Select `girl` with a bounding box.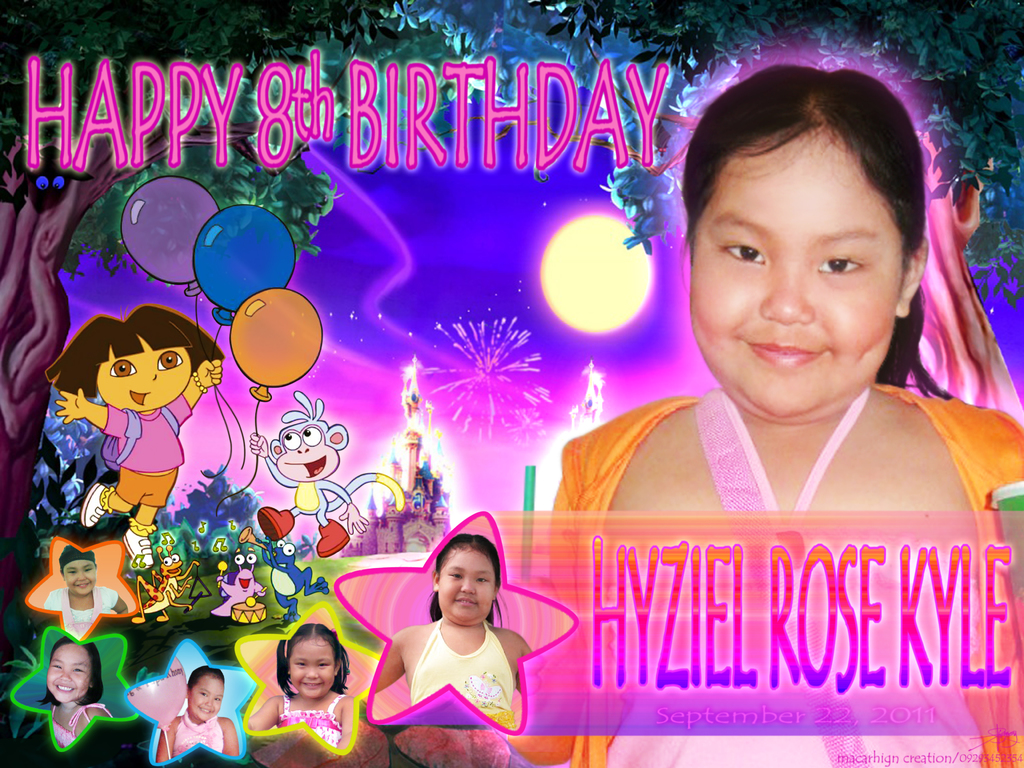
246 625 364 751.
